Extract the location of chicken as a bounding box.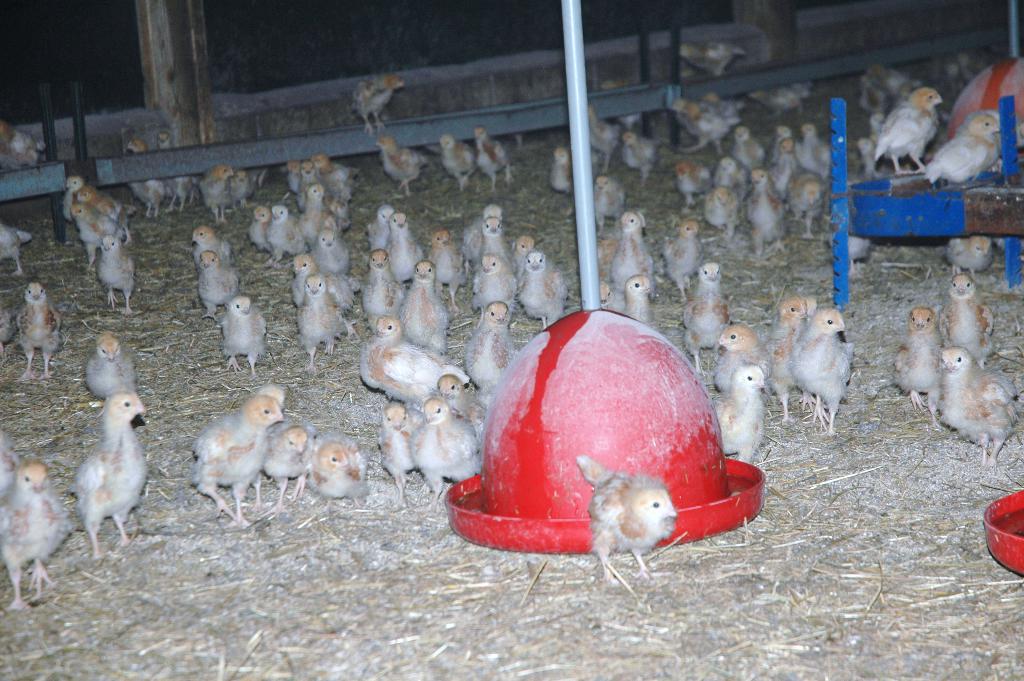
region(895, 309, 946, 411).
